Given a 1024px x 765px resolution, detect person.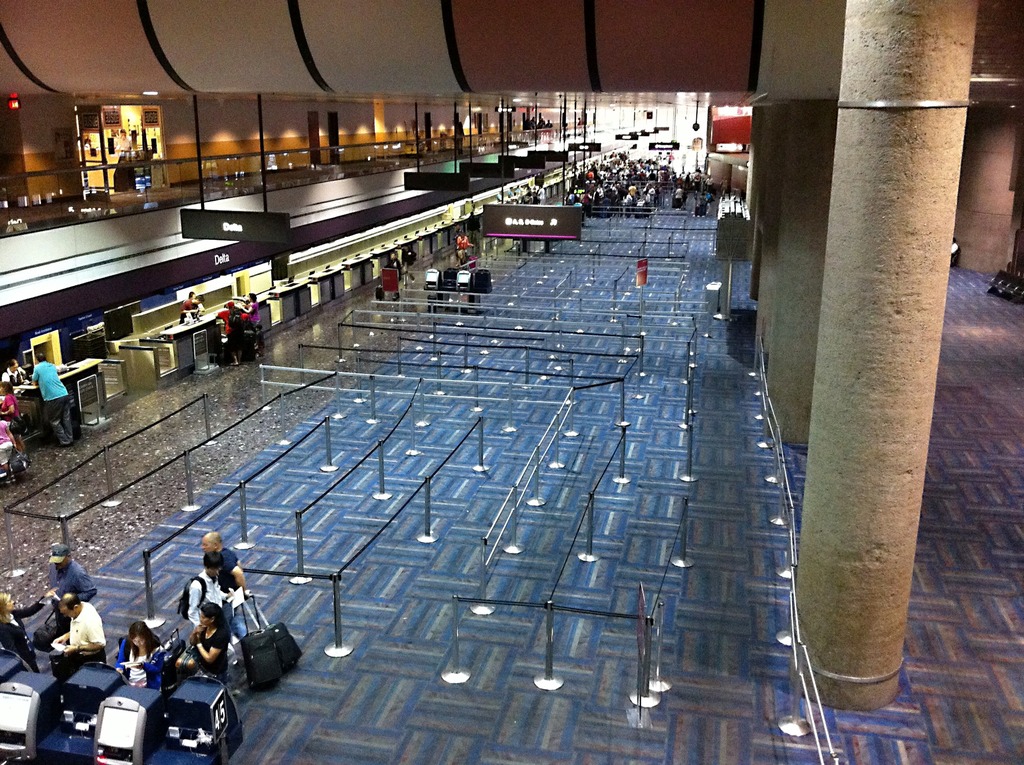
[186,613,230,684].
